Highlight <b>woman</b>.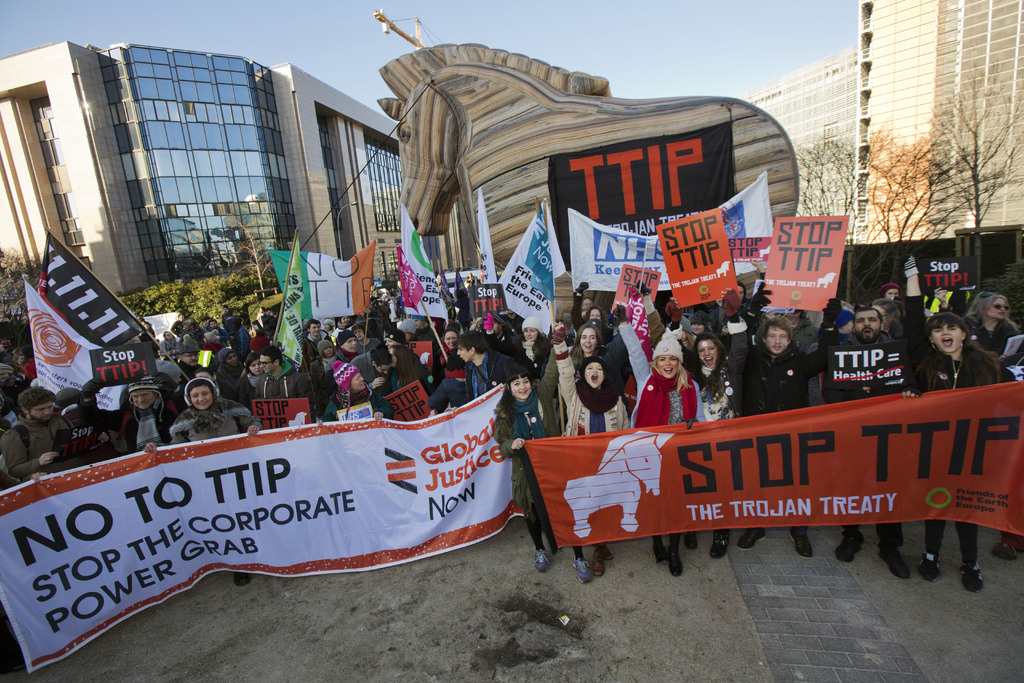
Highlighted region: (left=233, top=352, right=268, bottom=418).
